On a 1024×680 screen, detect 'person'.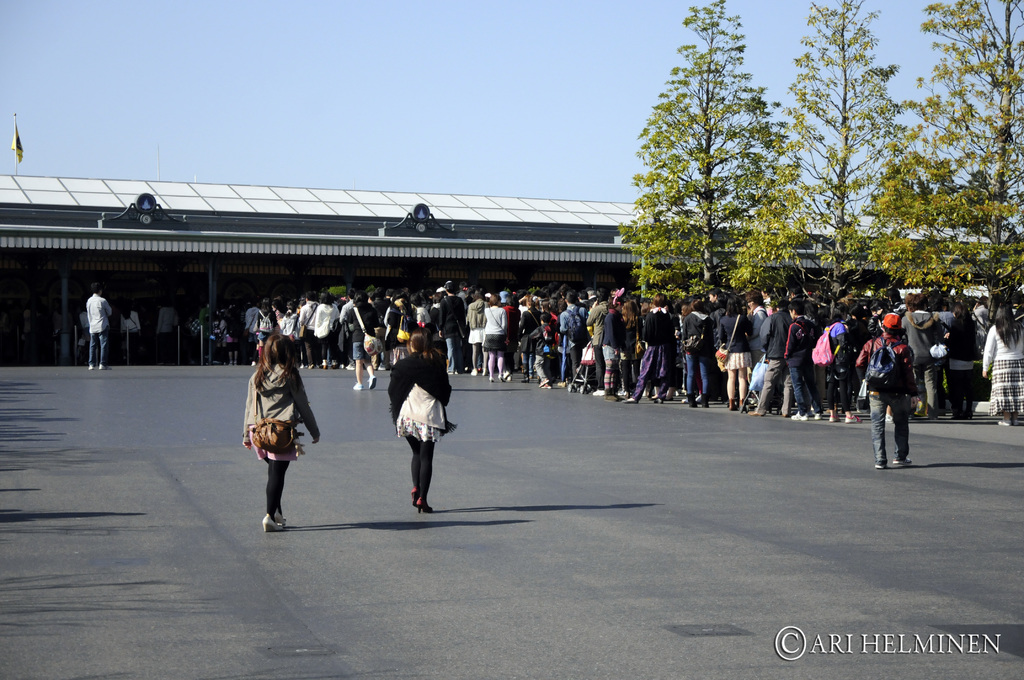
region(784, 298, 814, 400).
